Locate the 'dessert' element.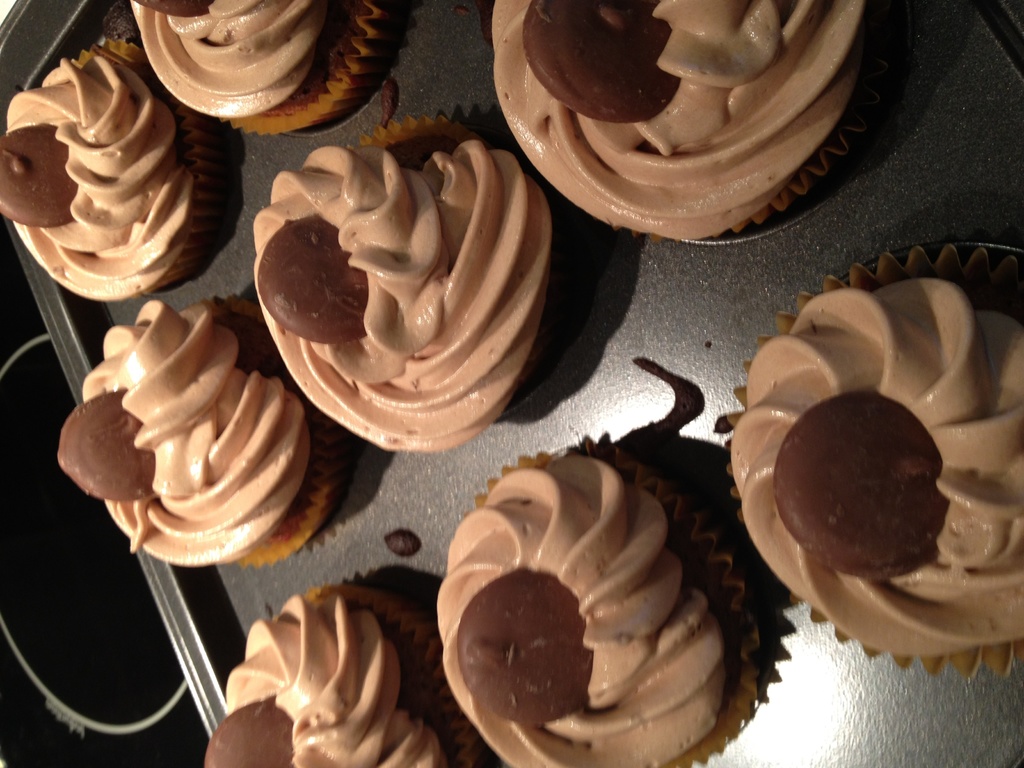
Element bbox: x1=726, y1=280, x2=1023, y2=659.
